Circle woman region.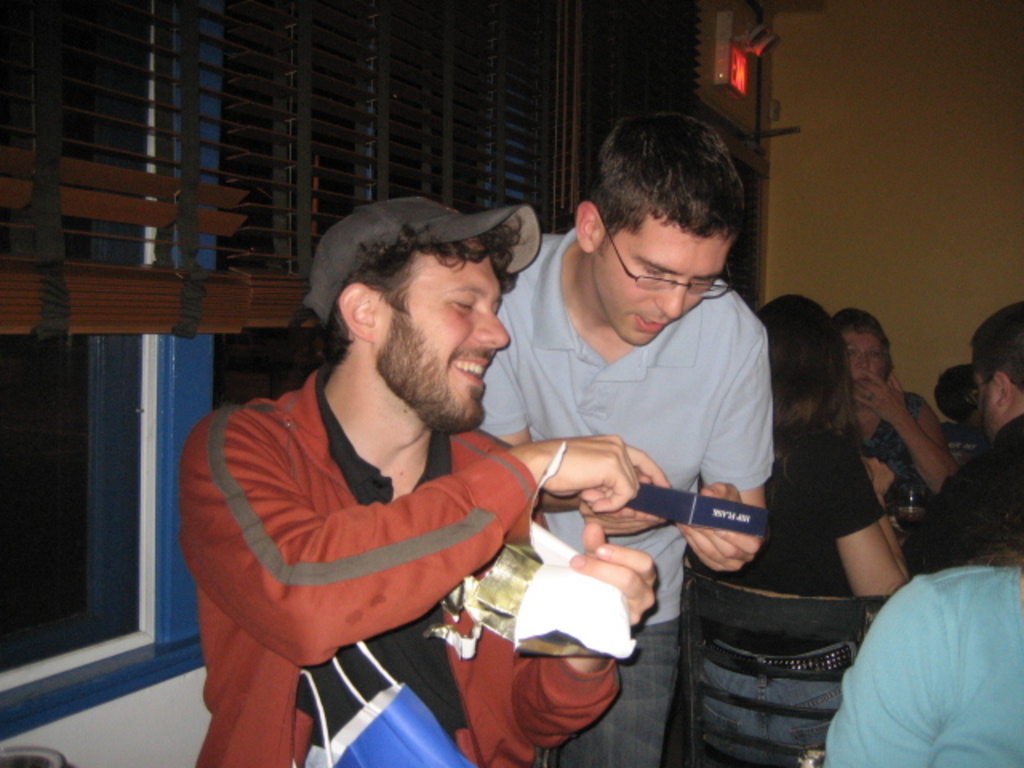
Region: [829,310,960,531].
